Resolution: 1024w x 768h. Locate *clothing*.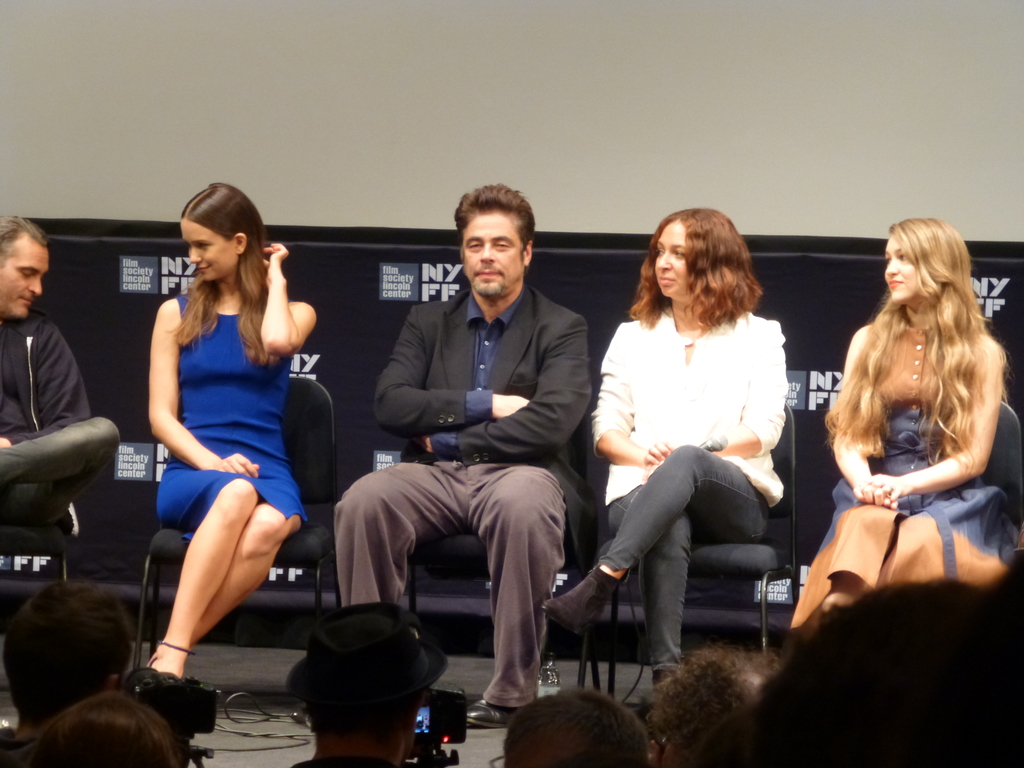
box(145, 287, 312, 545).
